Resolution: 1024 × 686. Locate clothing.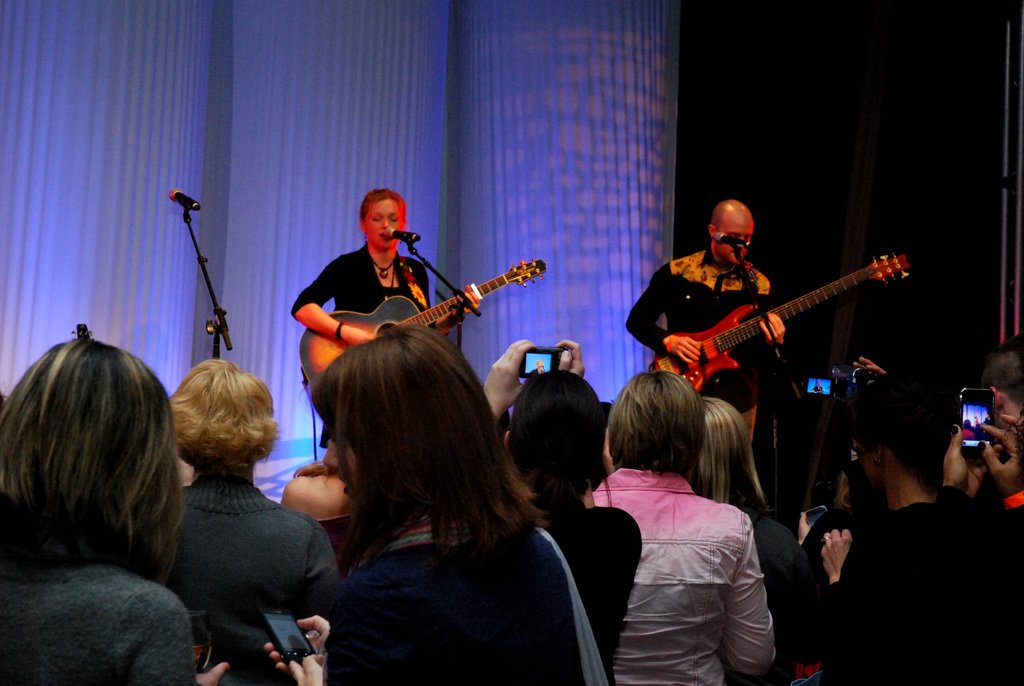
[x1=619, y1=252, x2=774, y2=440].
